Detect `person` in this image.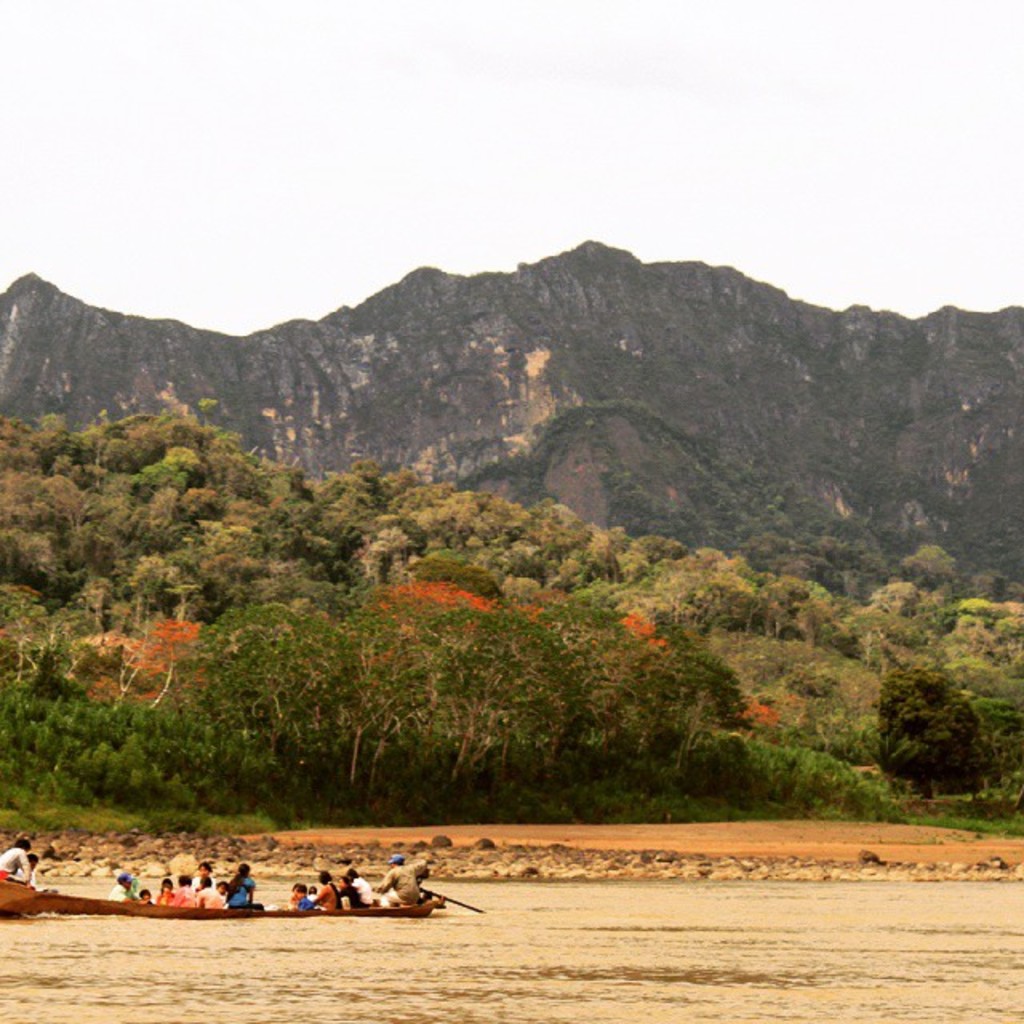
Detection: x1=19 y1=851 x2=62 y2=894.
